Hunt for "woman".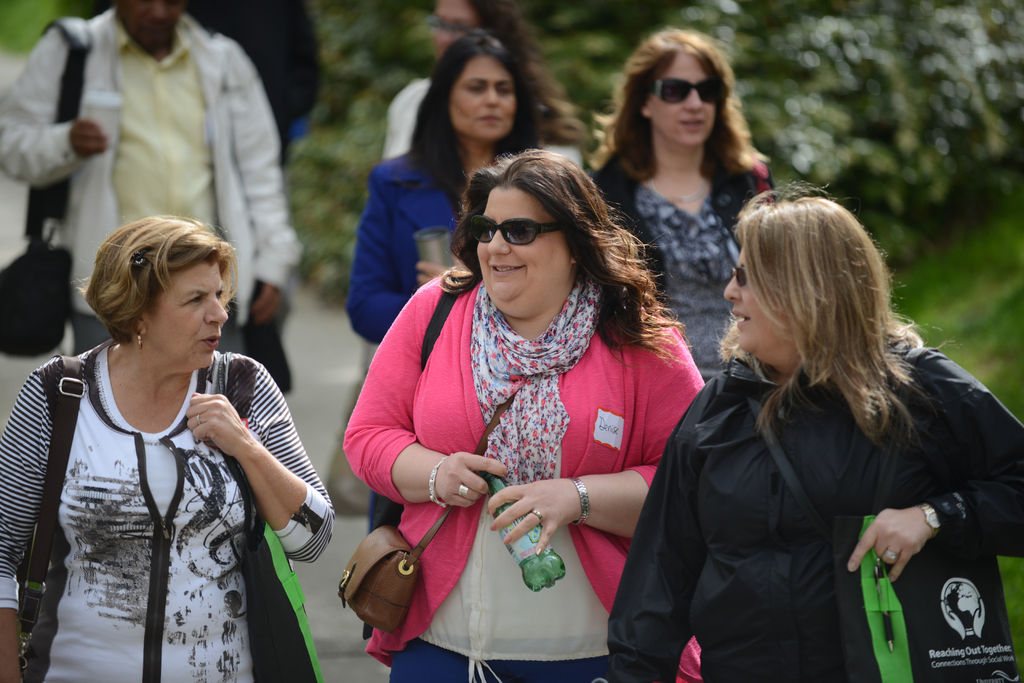
Hunted down at crop(340, 145, 710, 682).
